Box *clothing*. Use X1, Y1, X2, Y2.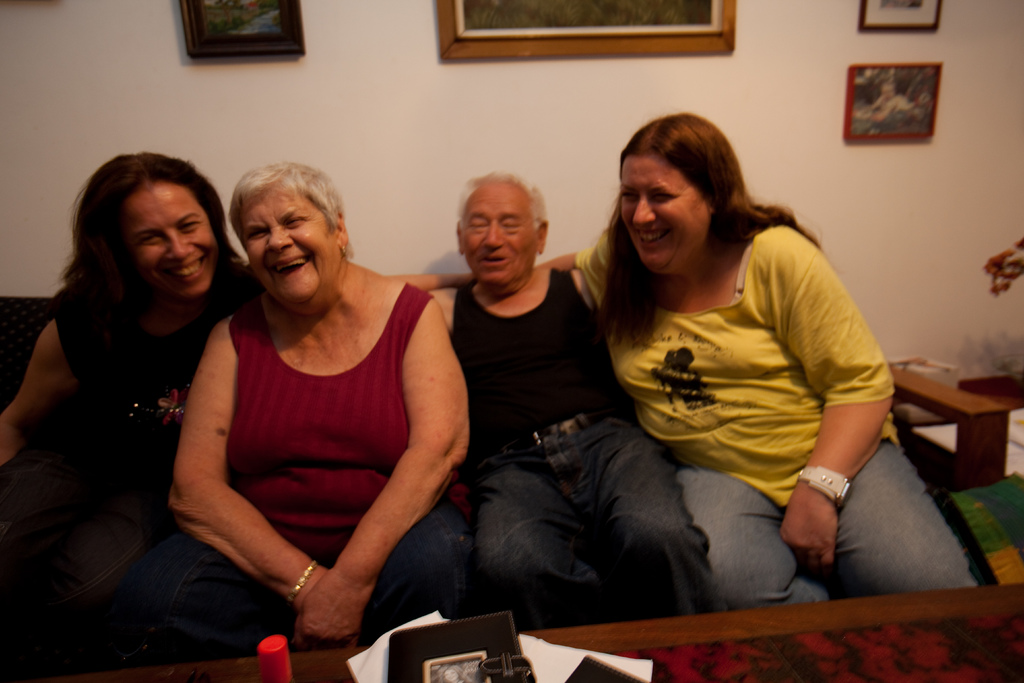
569, 211, 985, 614.
